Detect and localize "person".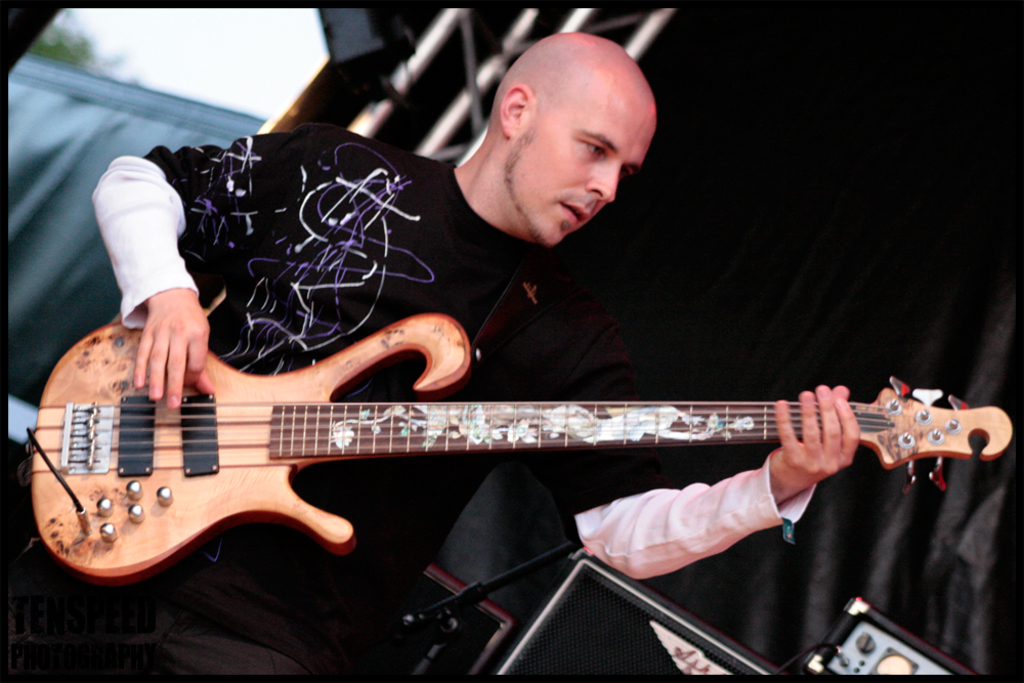
Localized at region(71, 74, 927, 668).
